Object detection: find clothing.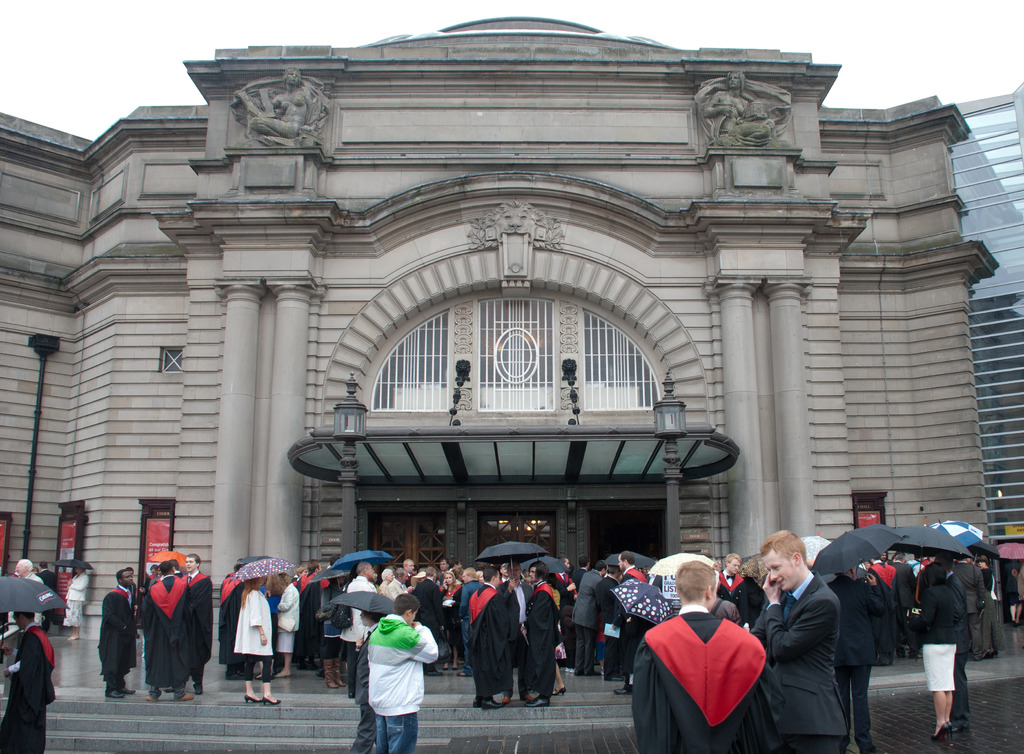
320 582 348 657.
